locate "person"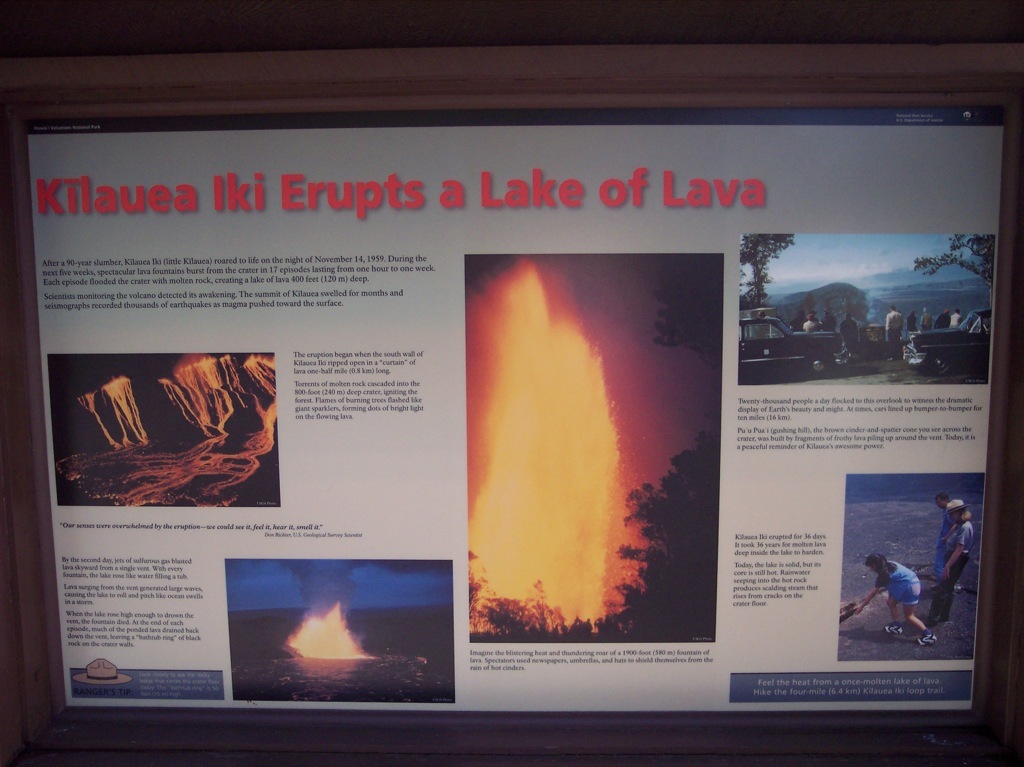
bbox(934, 497, 950, 571)
